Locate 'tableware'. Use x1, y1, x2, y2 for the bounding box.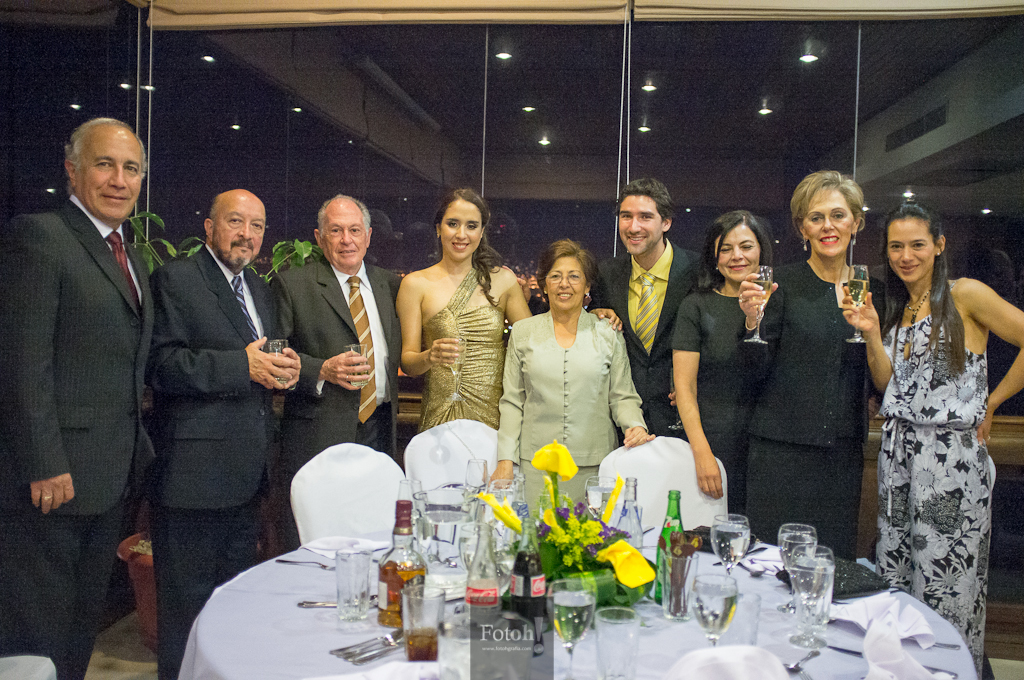
788, 543, 836, 649.
